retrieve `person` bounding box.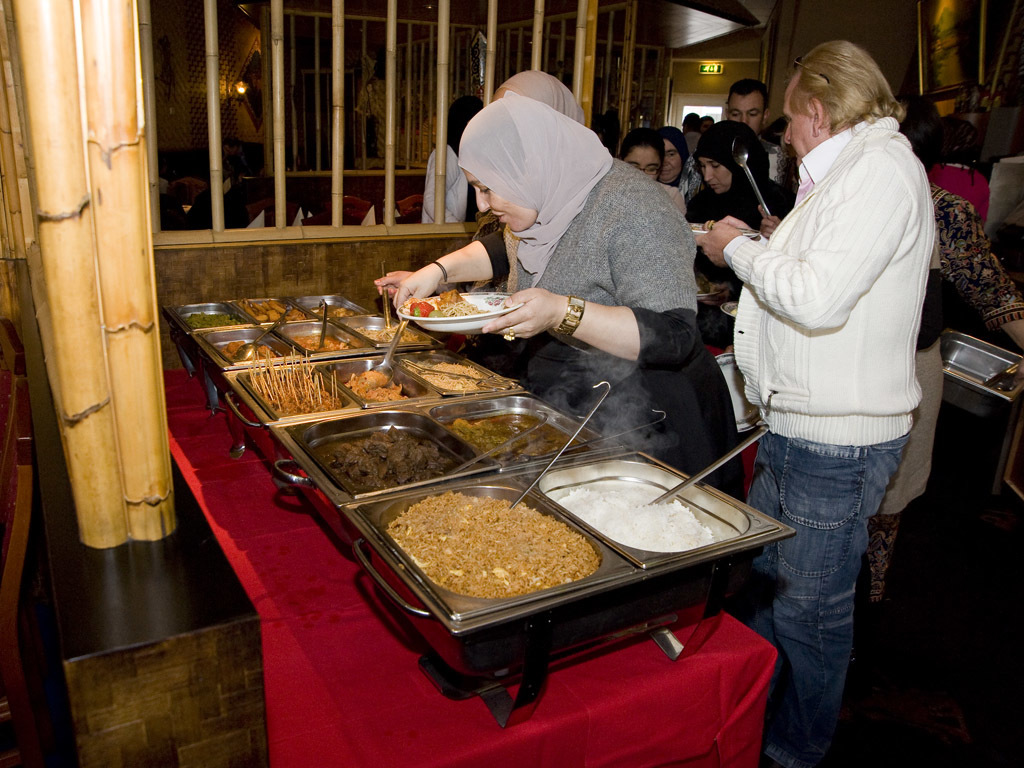
Bounding box: 617,131,660,182.
